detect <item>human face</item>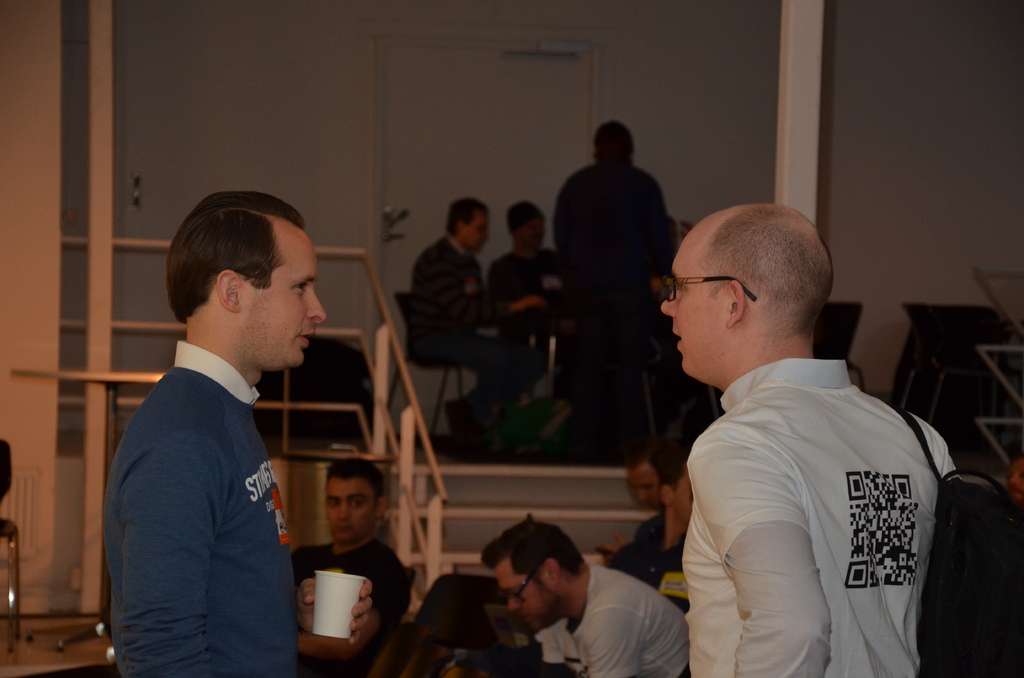
<box>328,477,379,544</box>
